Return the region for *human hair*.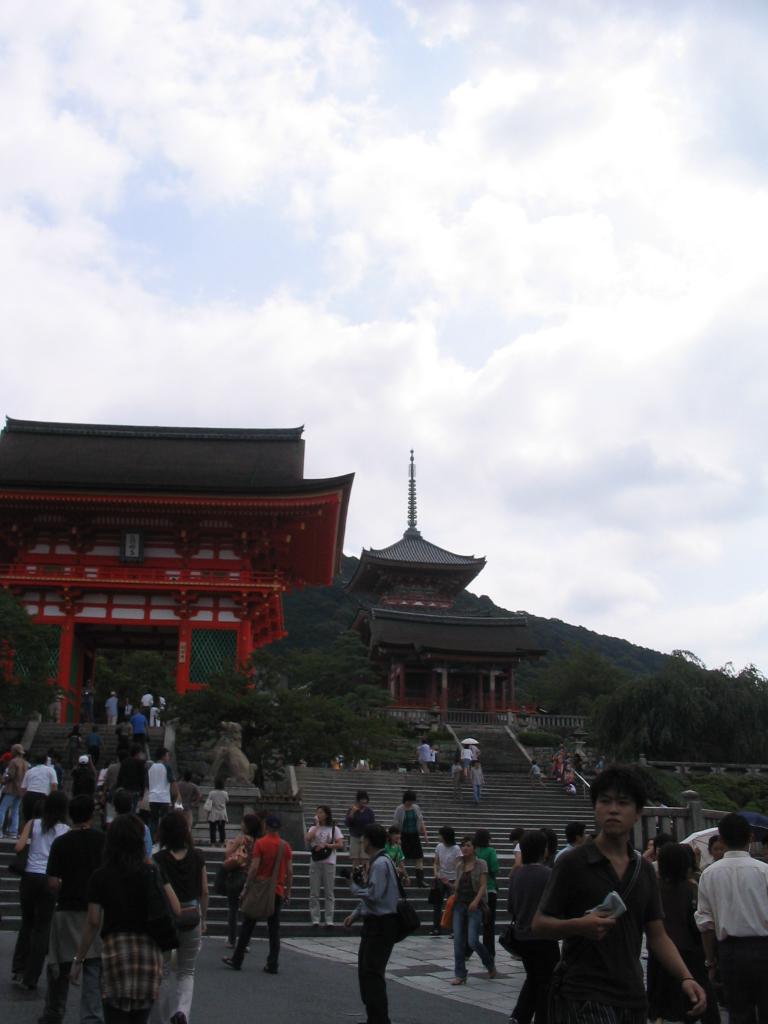
x1=518, y1=829, x2=548, y2=864.
